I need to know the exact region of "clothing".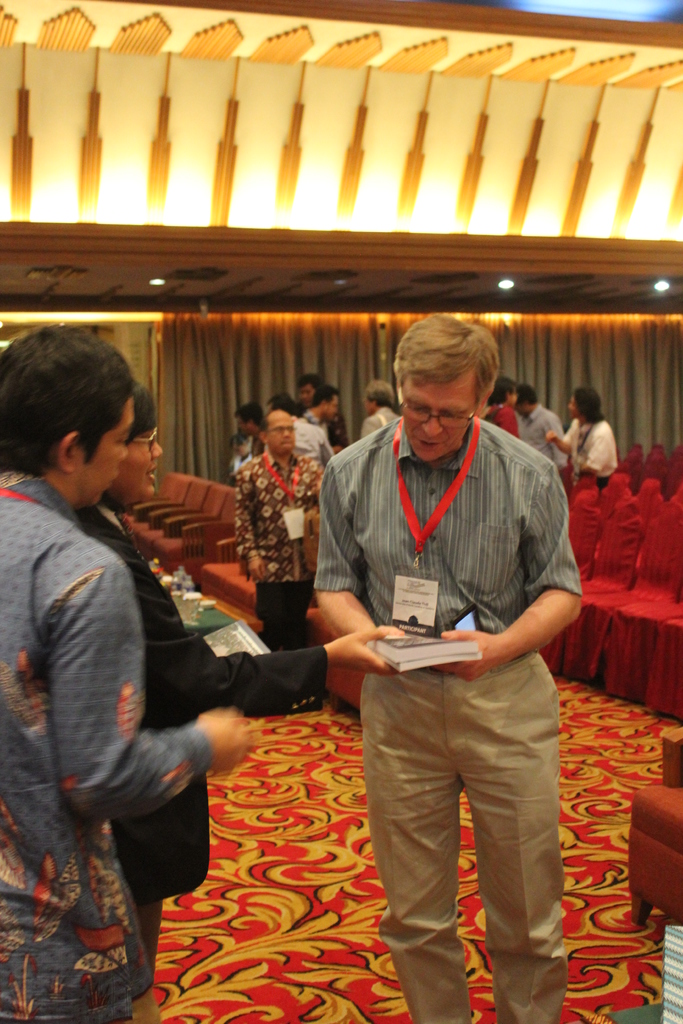
Region: 81,495,242,881.
